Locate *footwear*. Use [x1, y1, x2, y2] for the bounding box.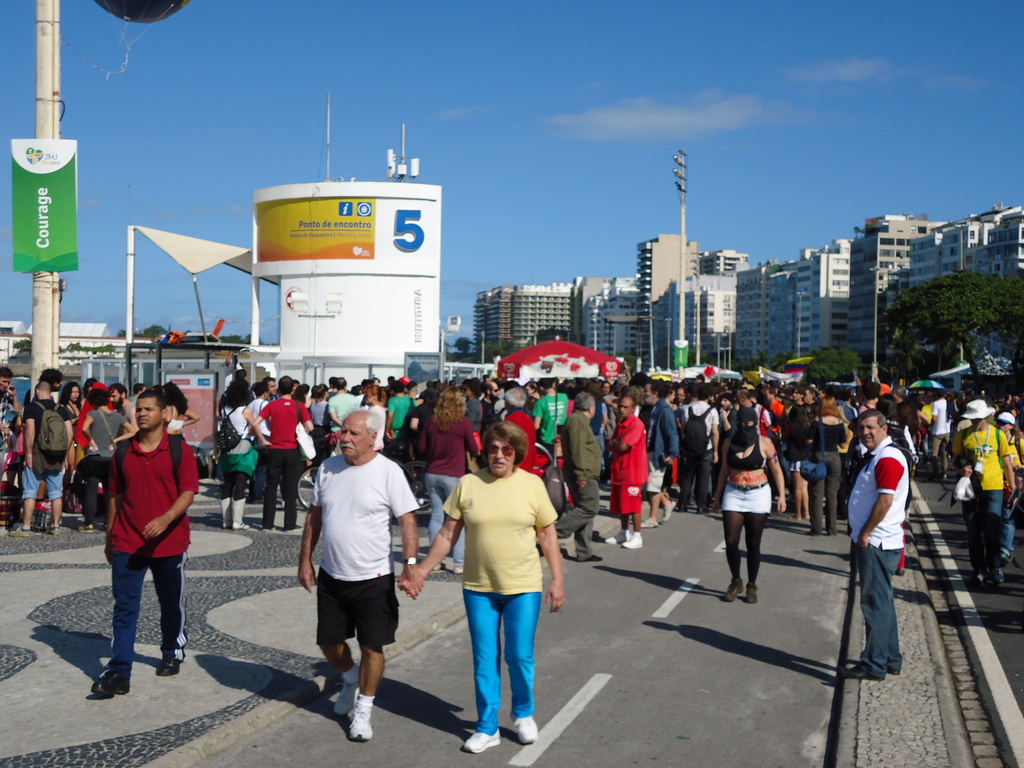
[463, 724, 501, 749].
